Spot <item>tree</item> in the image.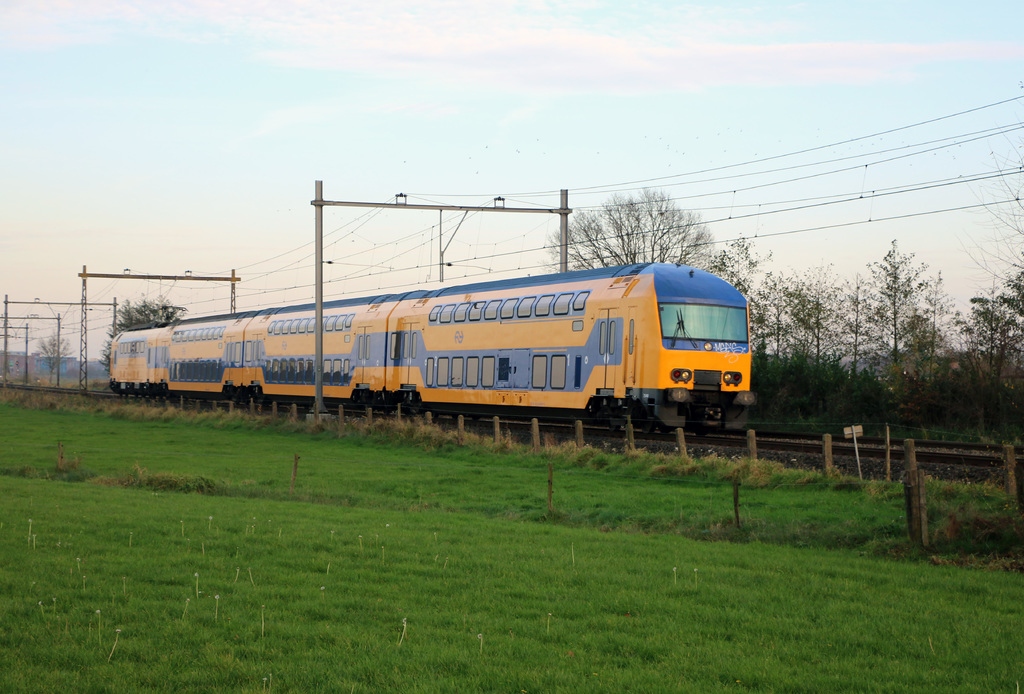
<item>tree</item> found at select_region(856, 215, 971, 410).
